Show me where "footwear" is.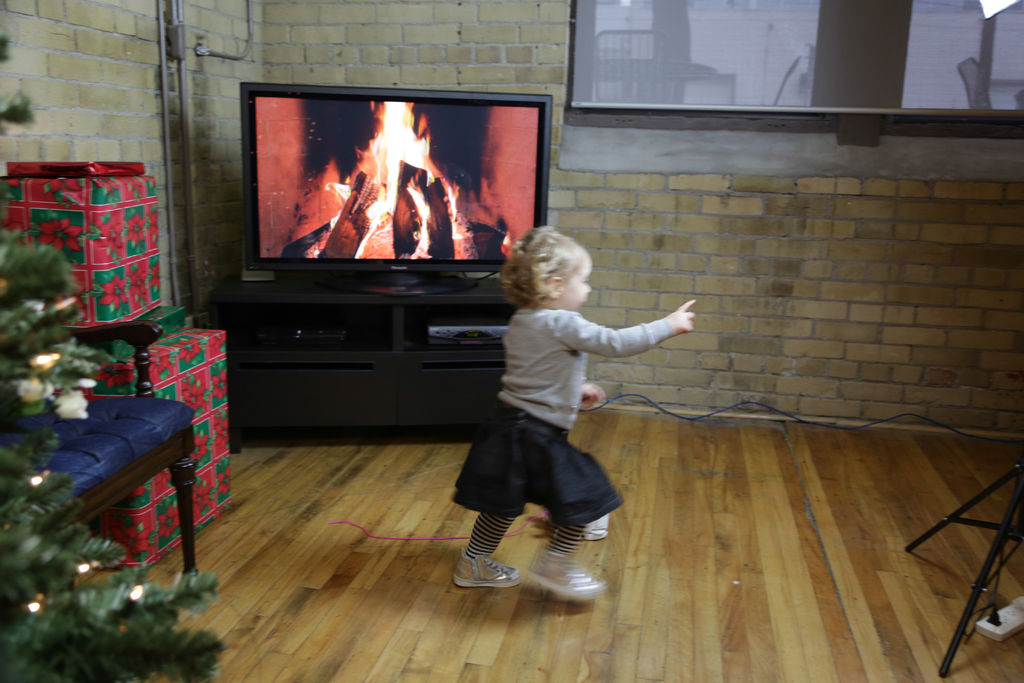
"footwear" is at [522,529,604,611].
